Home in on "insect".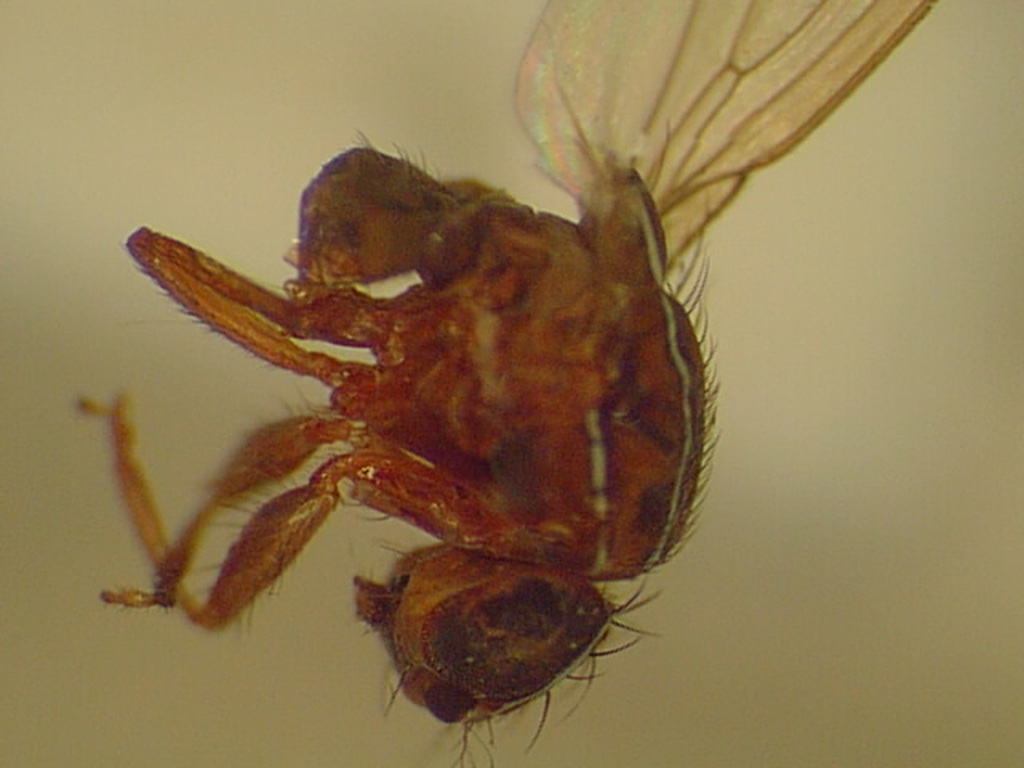
Homed in at [x1=70, y1=0, x2=942, y2=766].
